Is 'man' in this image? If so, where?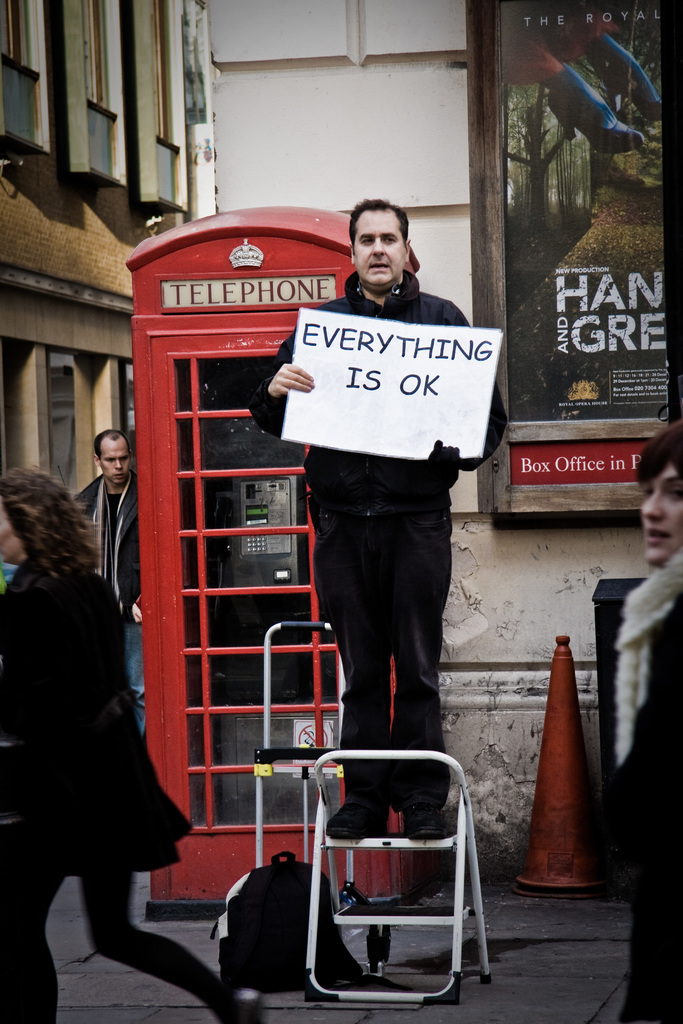
Yes, at <region>250, 211, 491, 822</region>.
